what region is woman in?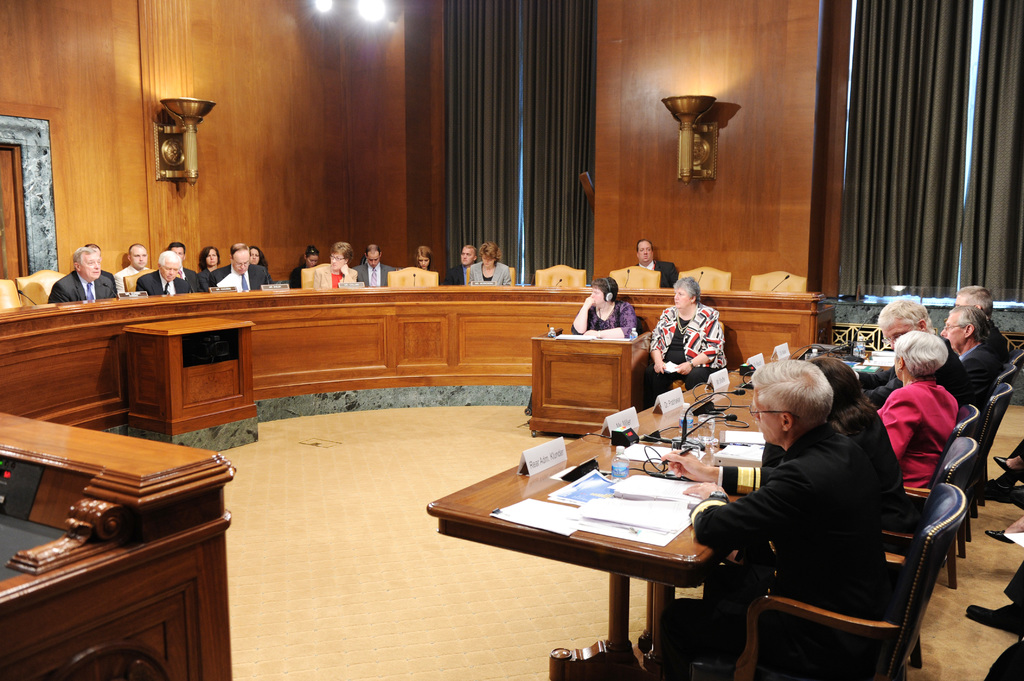
rect(568, 276, 636, 337).
